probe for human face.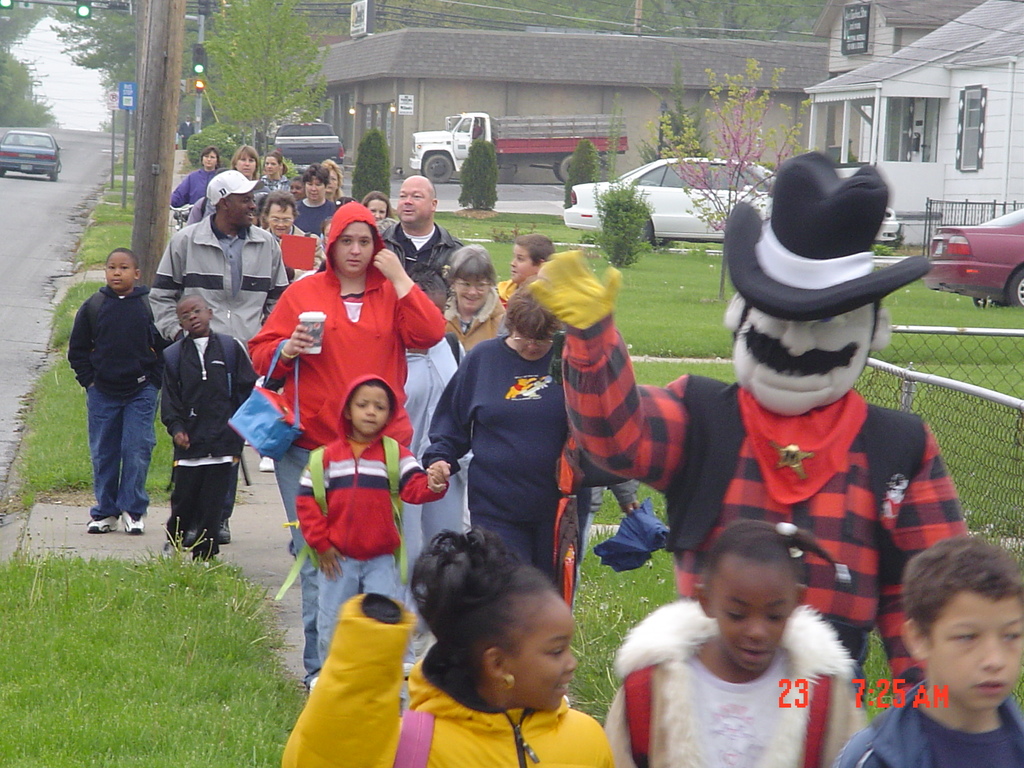
Probe result: BBox(510, 588, 579, 714).
